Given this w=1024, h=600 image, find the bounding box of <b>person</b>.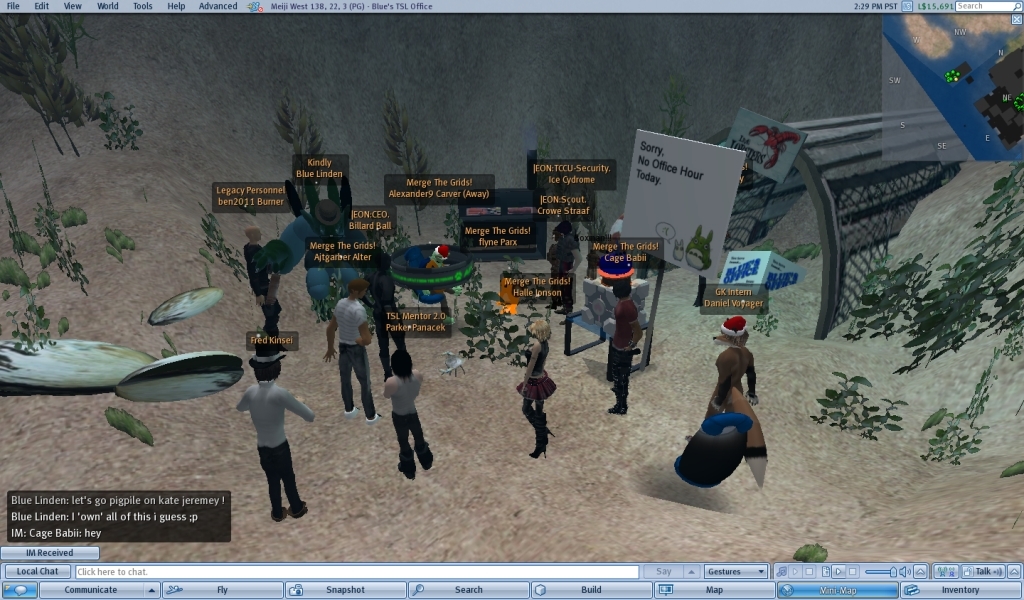
detection(542, 218, 599, 314).
